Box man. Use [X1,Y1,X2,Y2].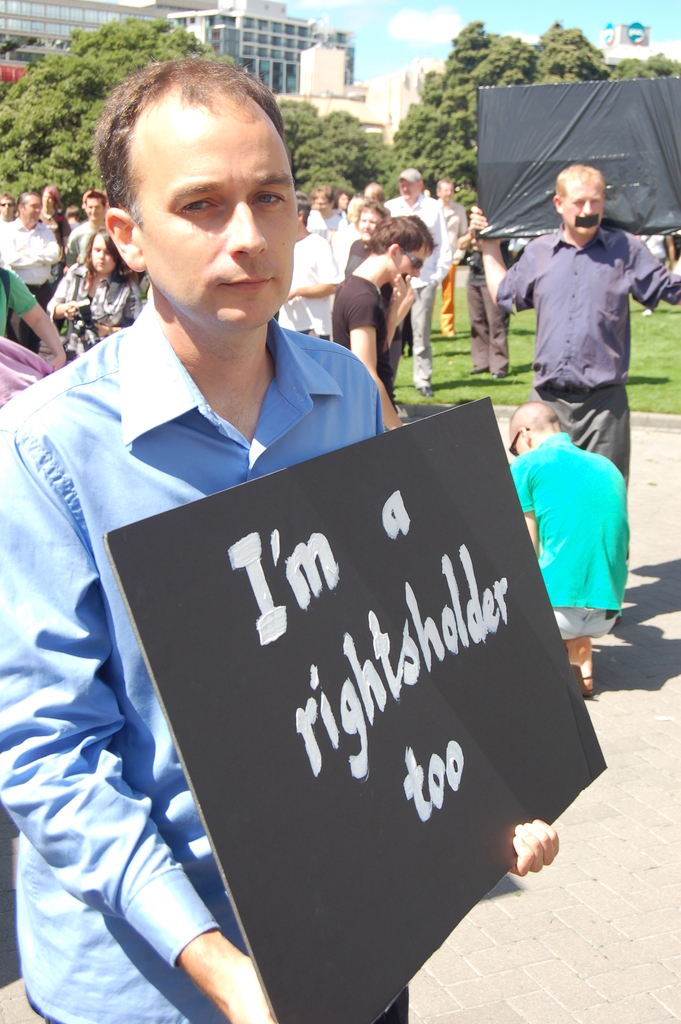
[447,200,507,376].
